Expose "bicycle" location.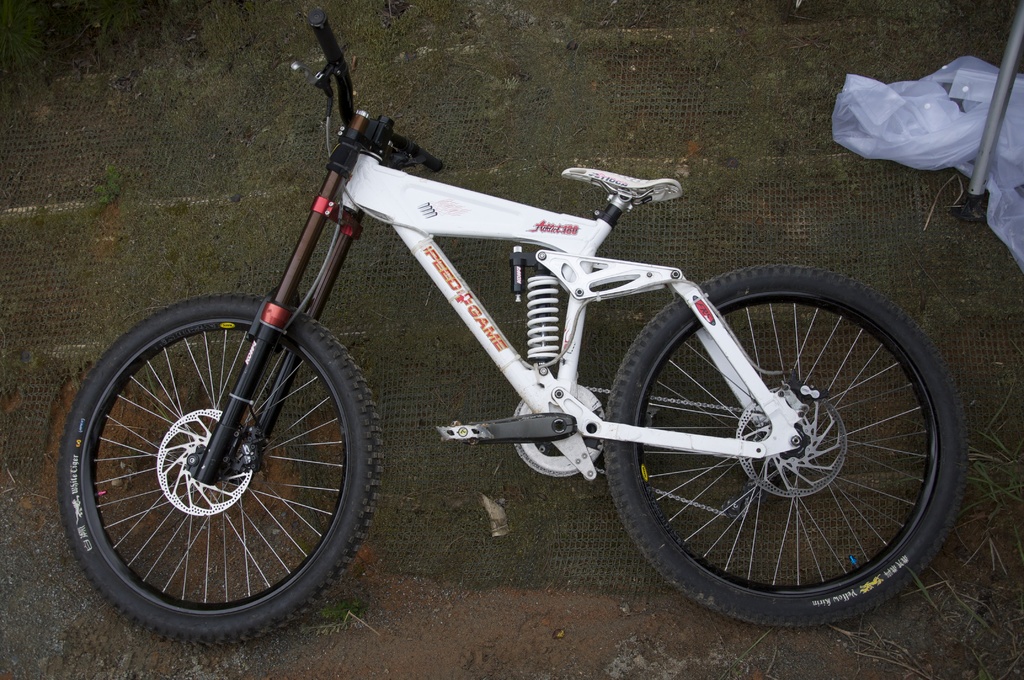
Exposed at bbox(58, 0, 980, 660).
